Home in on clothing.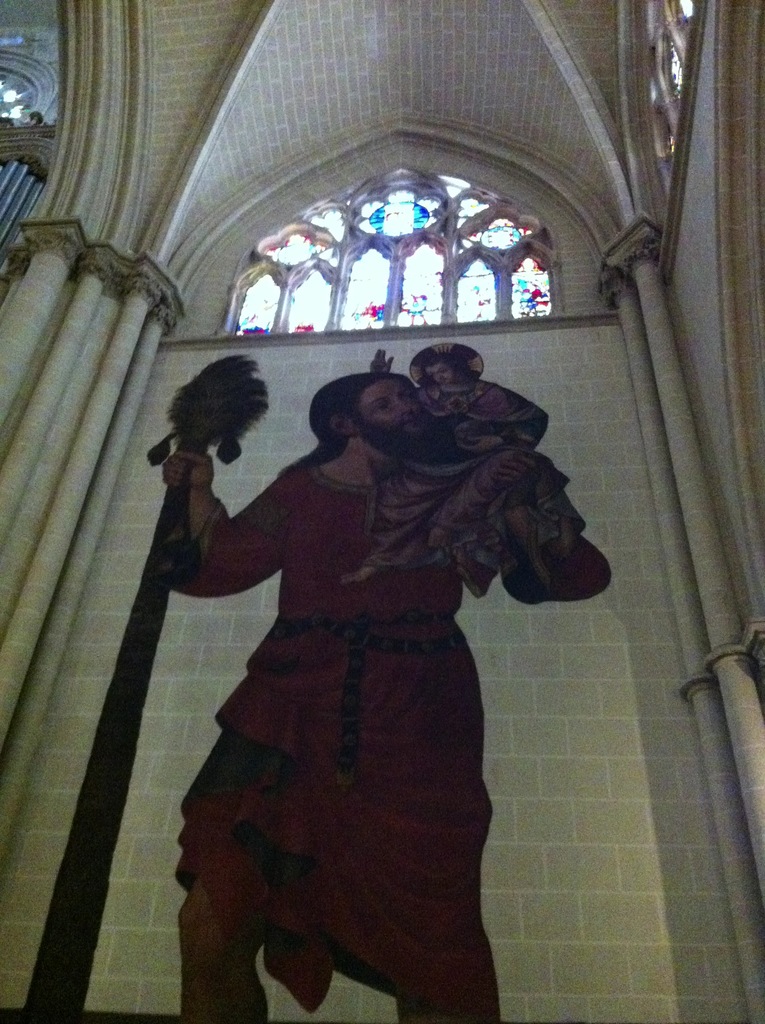
Homed in at (155,454,513,1011).
